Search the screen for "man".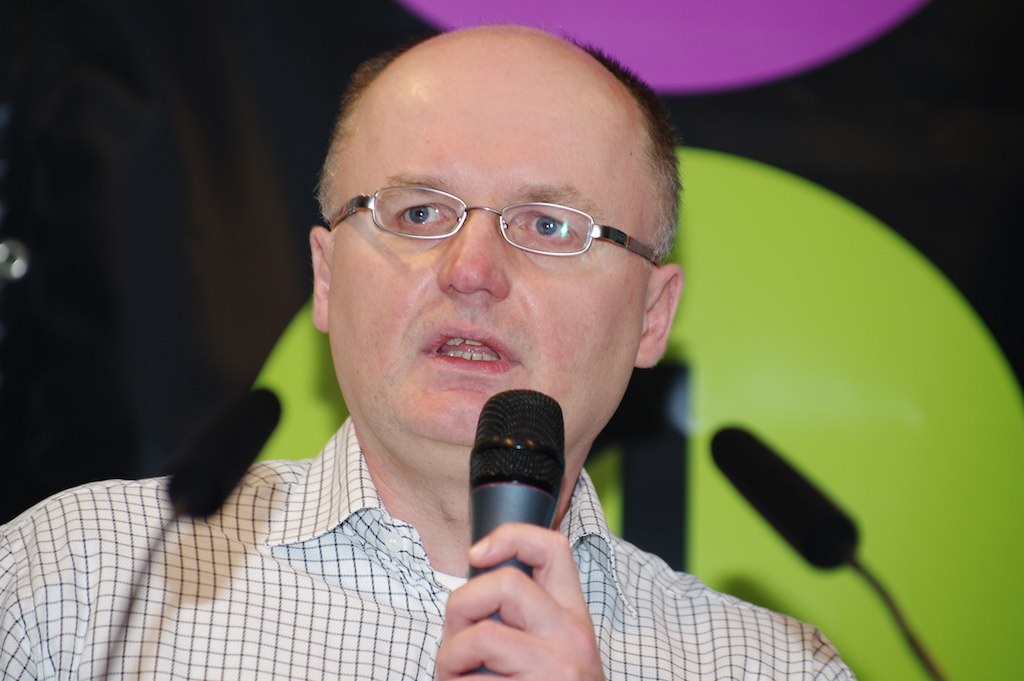
Found at locate(0, 17, 864, 680).
